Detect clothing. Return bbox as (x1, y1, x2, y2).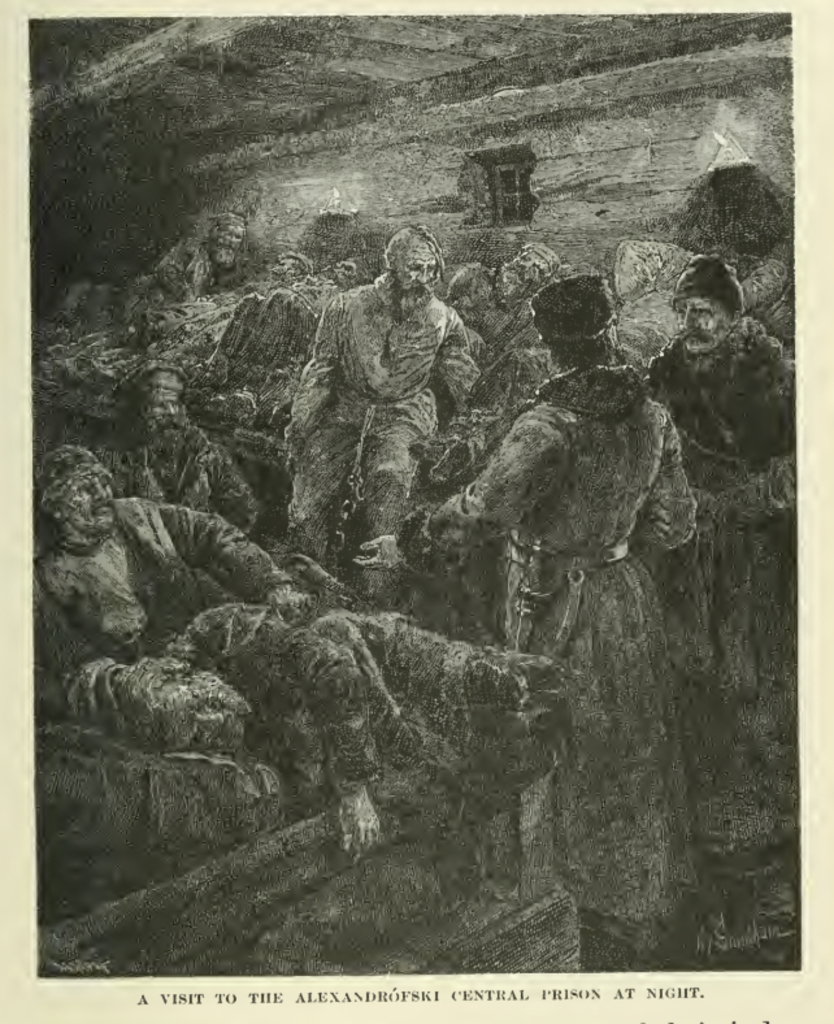
(36, 482, 390, 755).
